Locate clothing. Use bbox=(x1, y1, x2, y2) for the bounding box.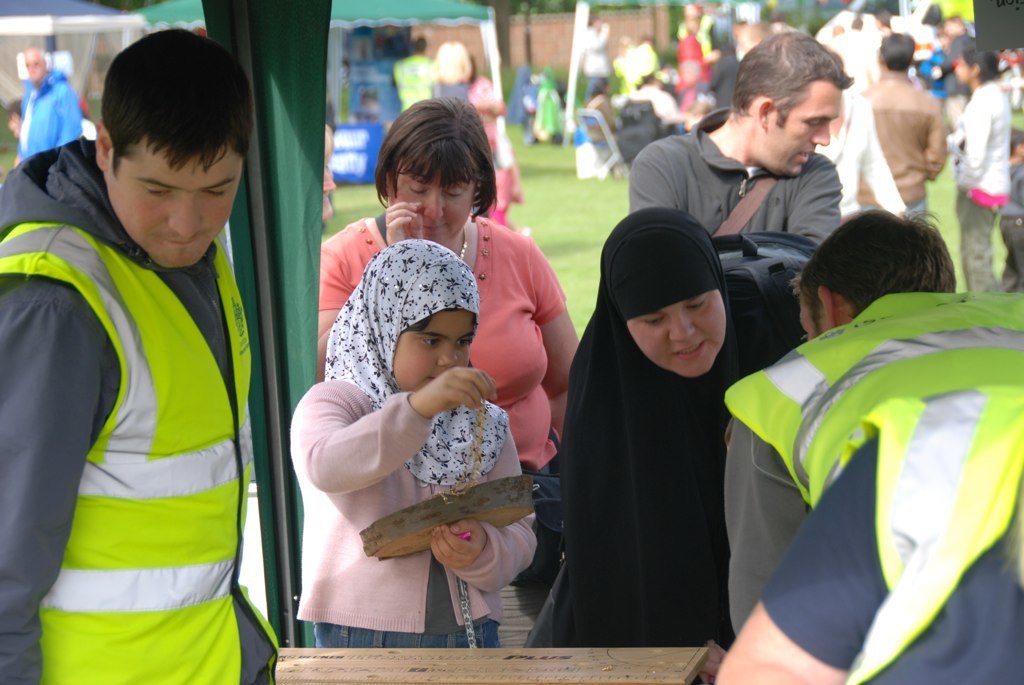
bbox=(945, 76, 1016, 293).
